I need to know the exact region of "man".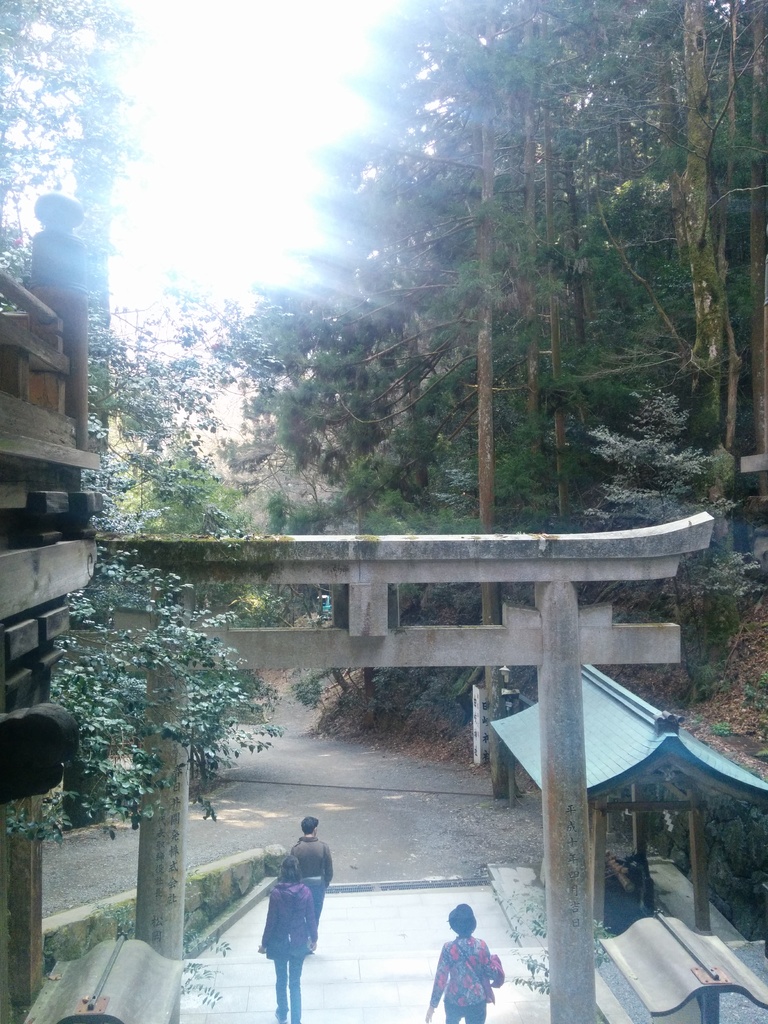
Region: region(290, 816, 337, 948).
